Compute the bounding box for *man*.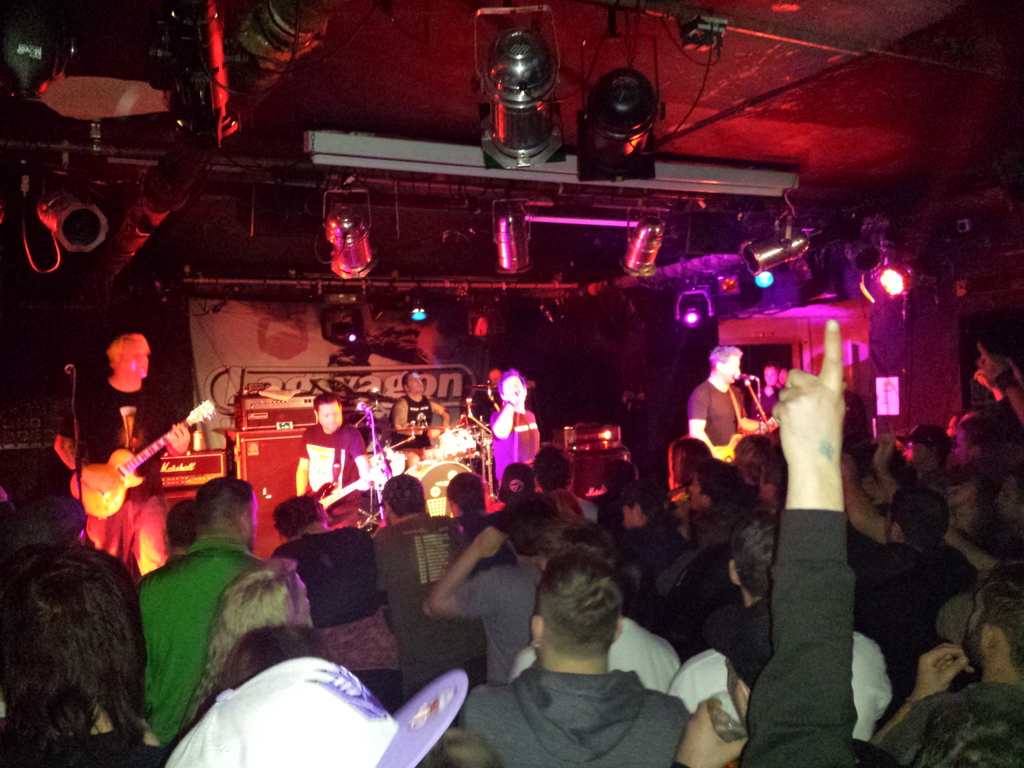
<region>761, 362, 788, 404</region>.
